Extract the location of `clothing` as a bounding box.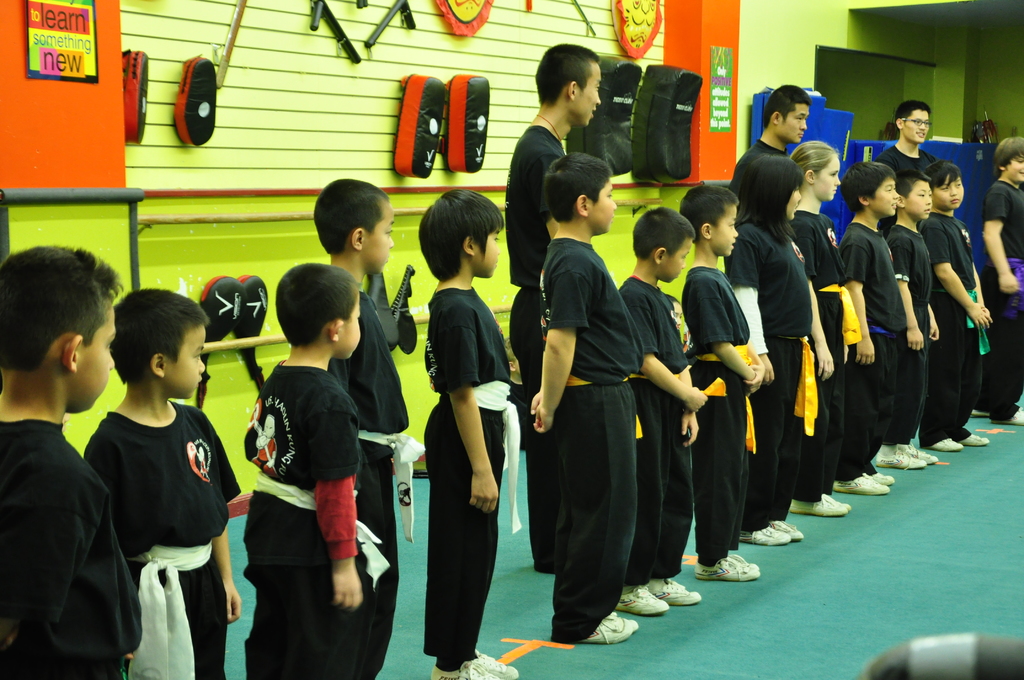
box(980, 176, 1020, 401).
